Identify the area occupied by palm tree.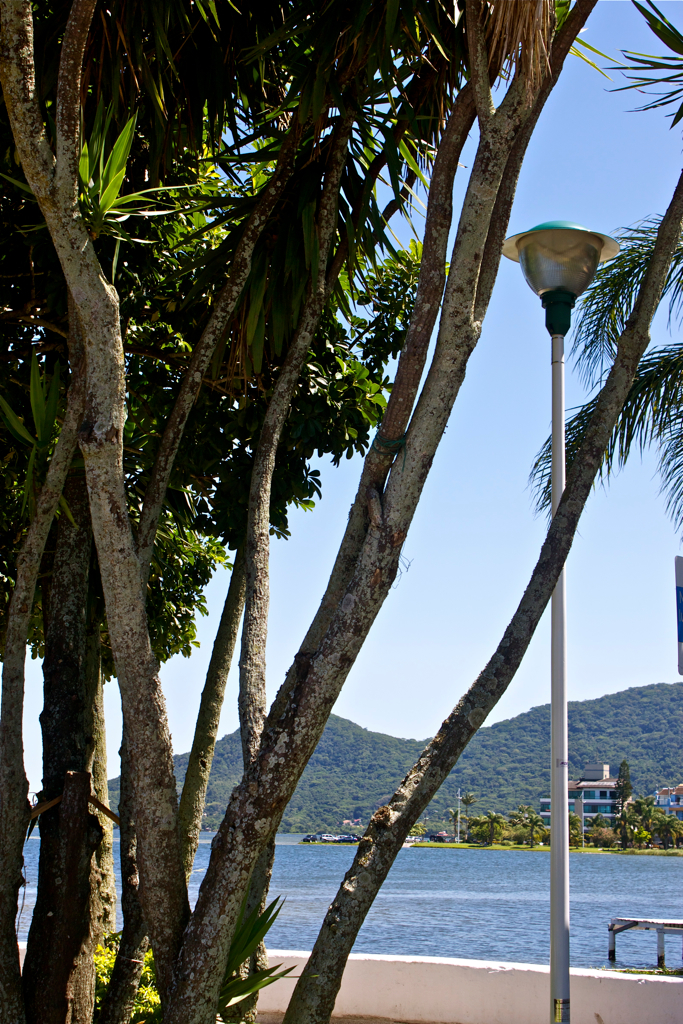
Area: left=473, top=806, right=510, bottom=845.
